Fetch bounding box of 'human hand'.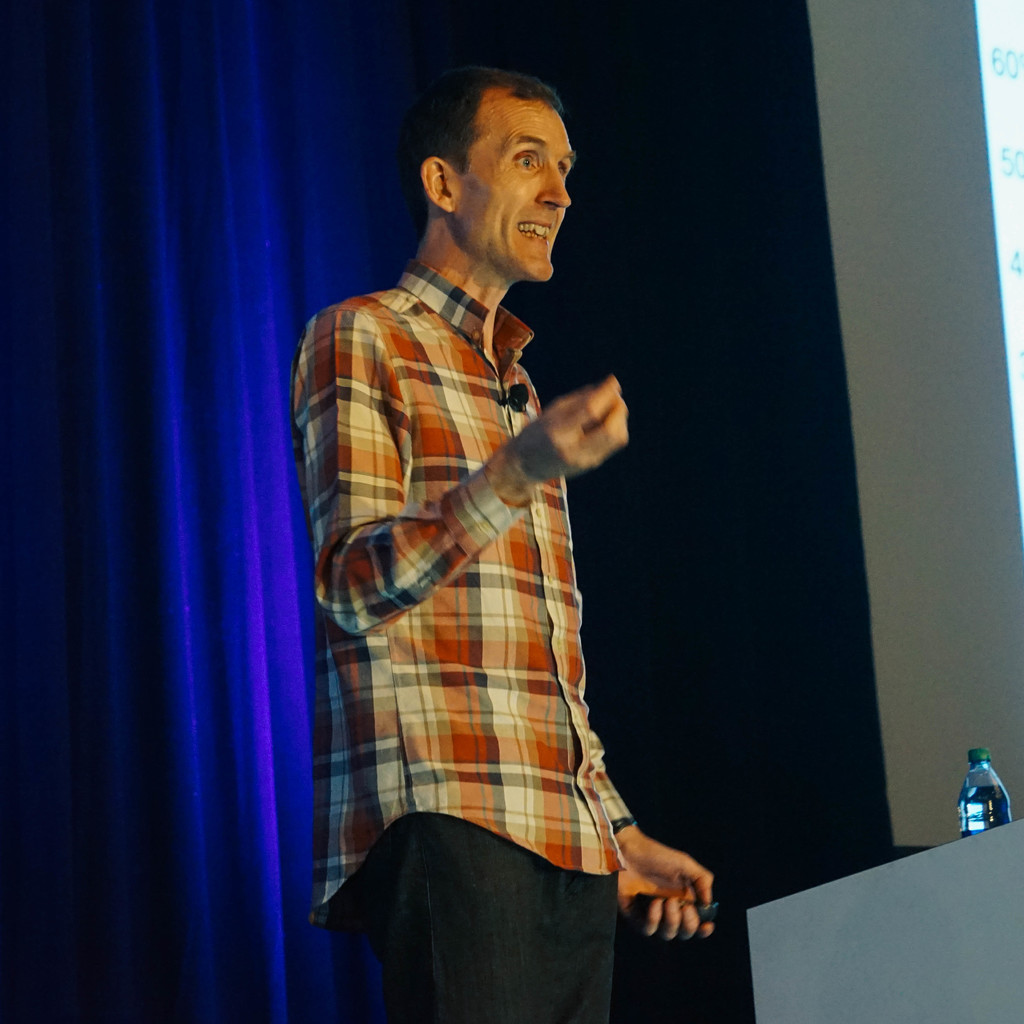
Bbox: 516/376/630/484.
